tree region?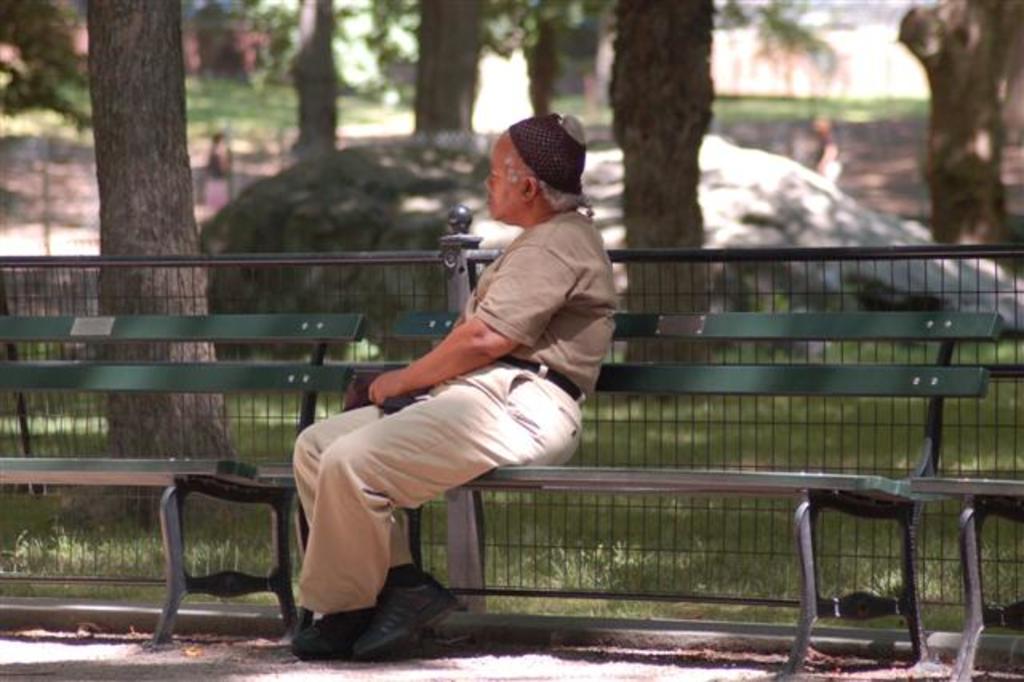
88, 0, 248, 499
